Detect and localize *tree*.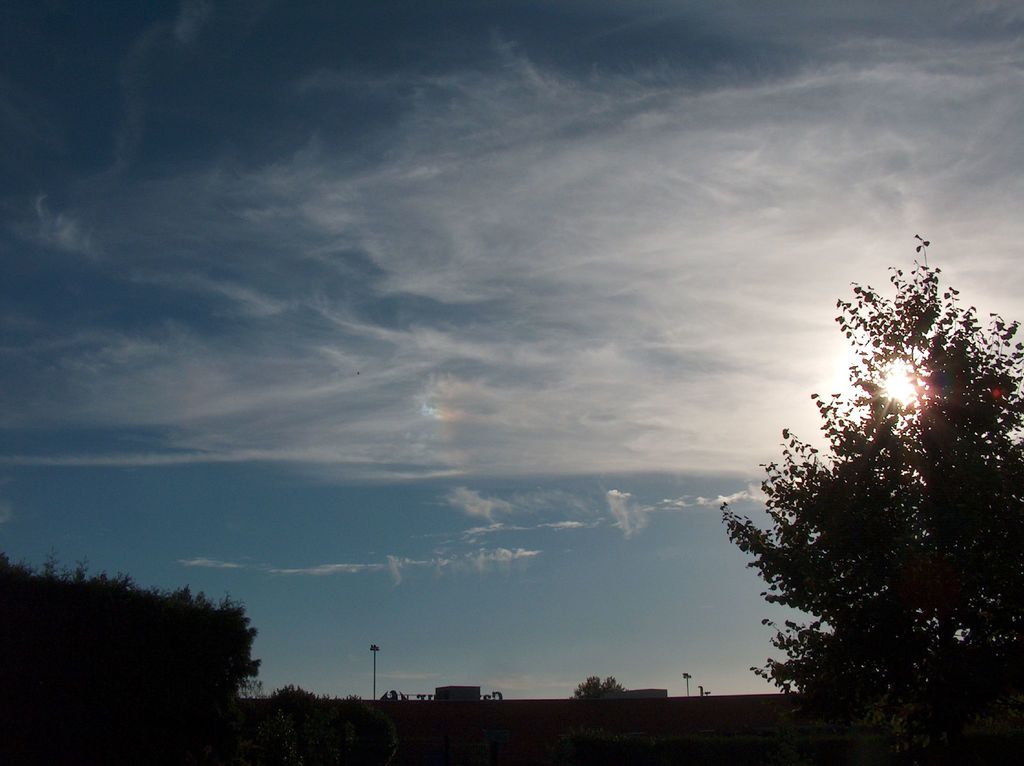
Localized at 566:671:634:765.
